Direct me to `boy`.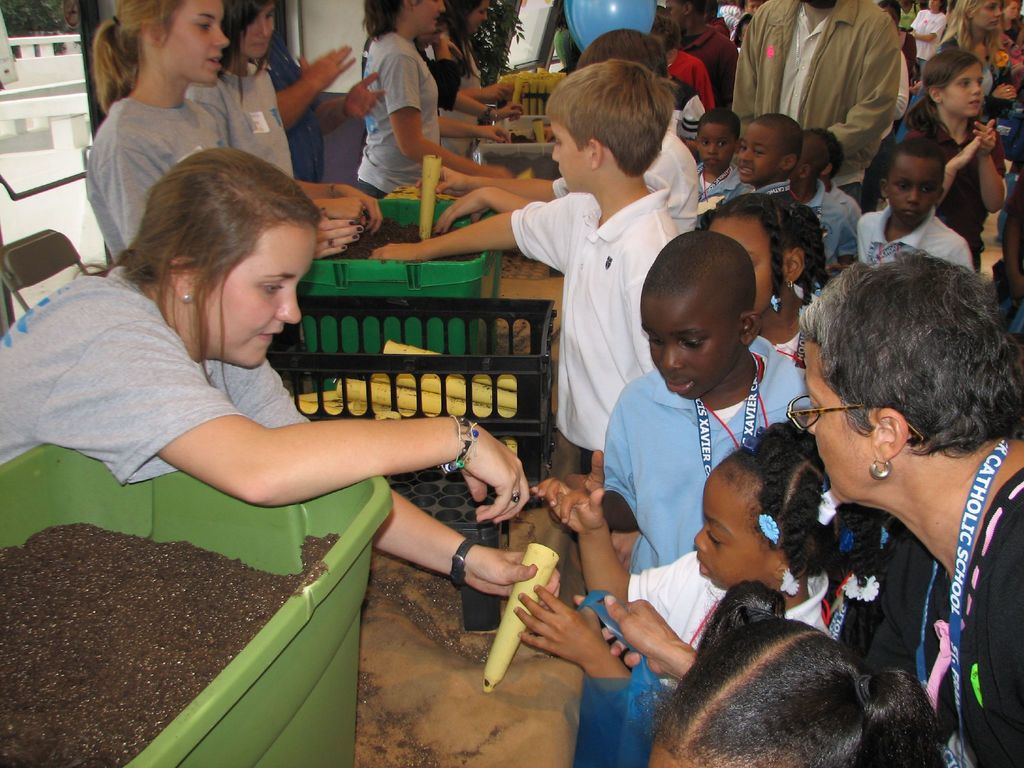
Direction: bbox=[809, 129, 866, 231].
